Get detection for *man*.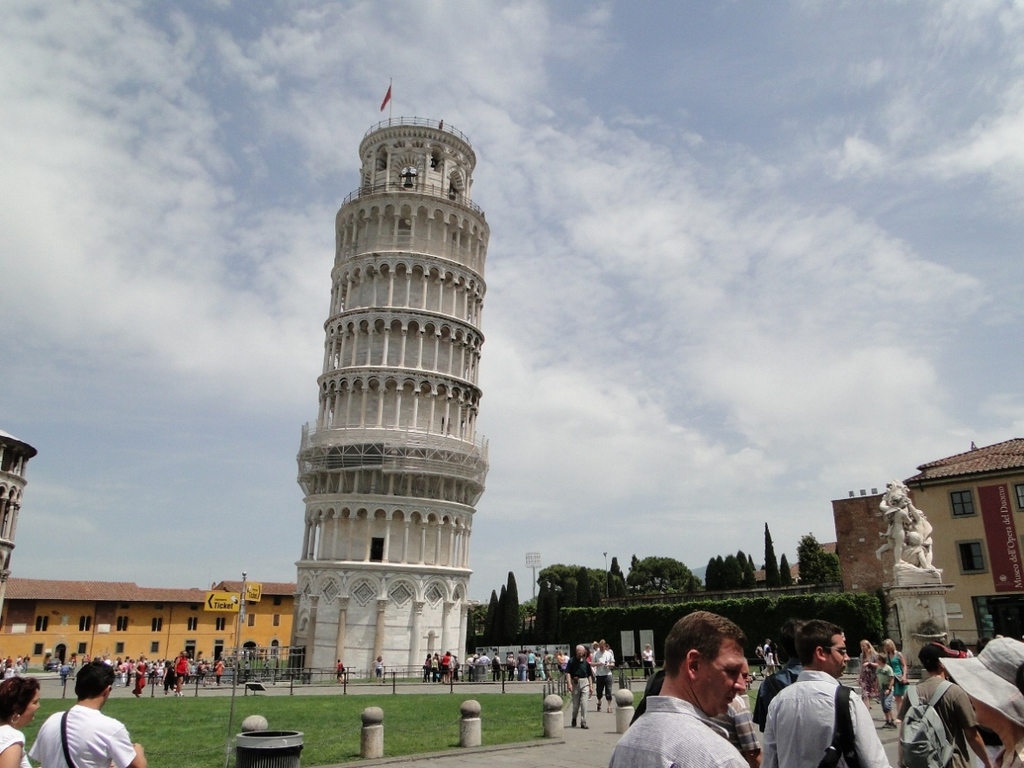
Detection: (left=764, top=640, right=771, bottom=654).
